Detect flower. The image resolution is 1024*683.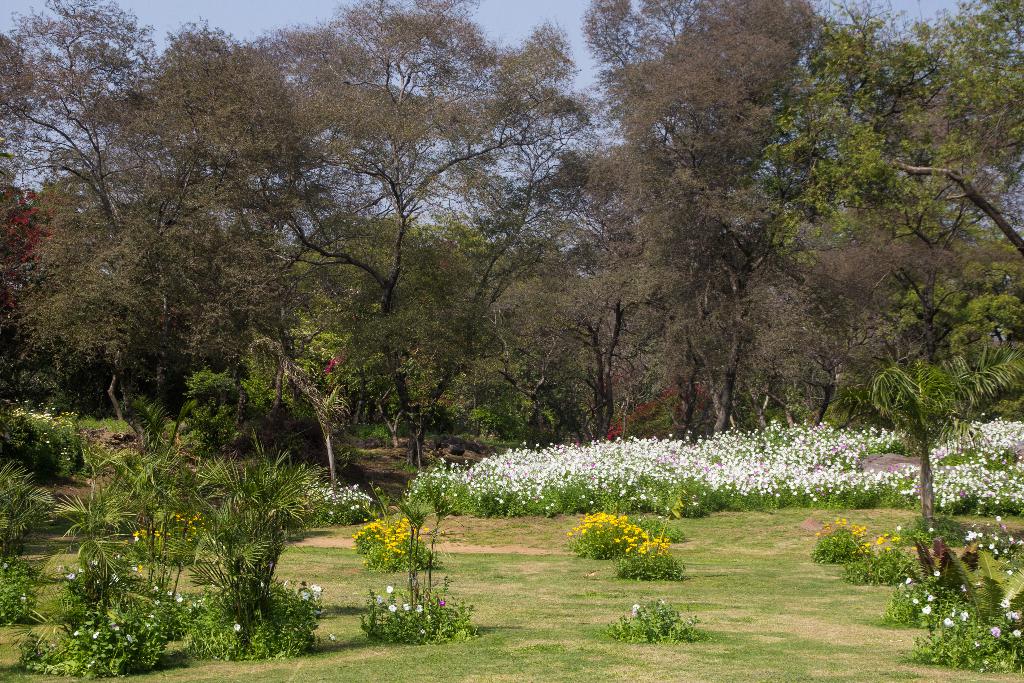
x1=421, y1=627, x2=424, y2=634.
